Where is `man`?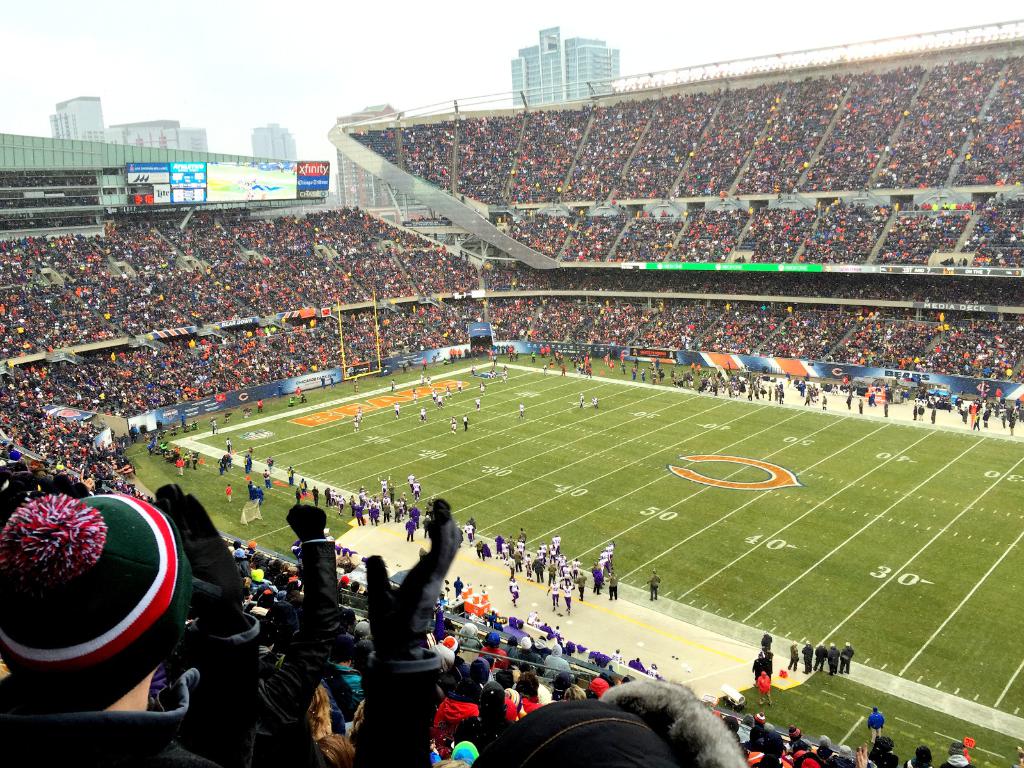
[left=463, top=413, right=470, bottom=431].
